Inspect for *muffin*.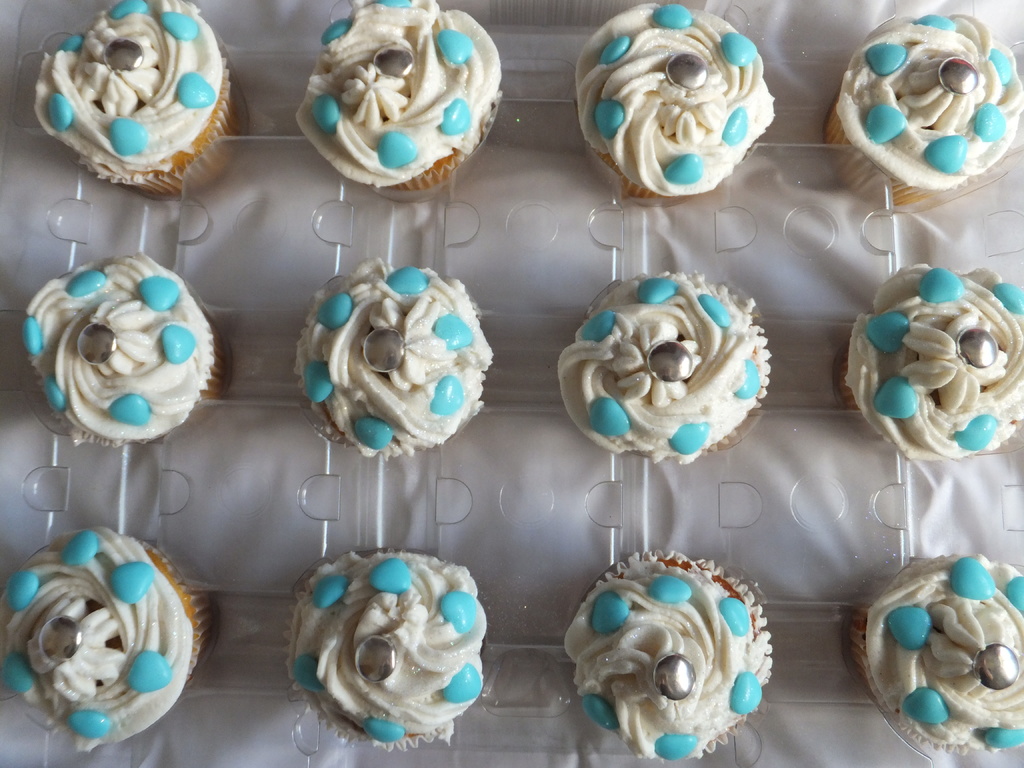
Inspection: box(292, 257, 493, 460).
